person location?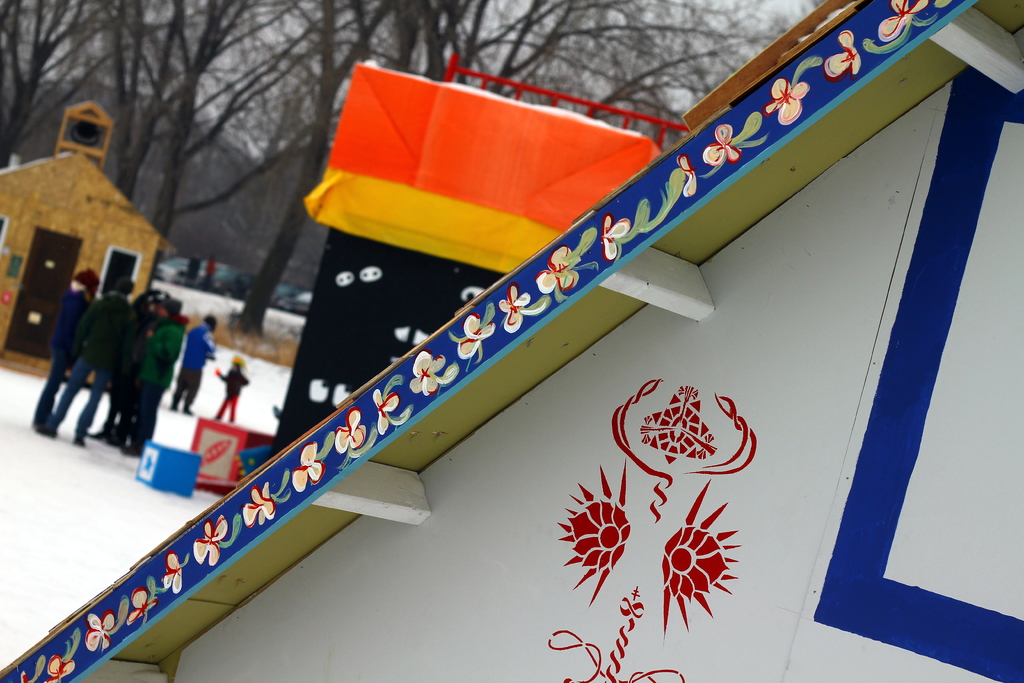
122, 300, 189, 457
